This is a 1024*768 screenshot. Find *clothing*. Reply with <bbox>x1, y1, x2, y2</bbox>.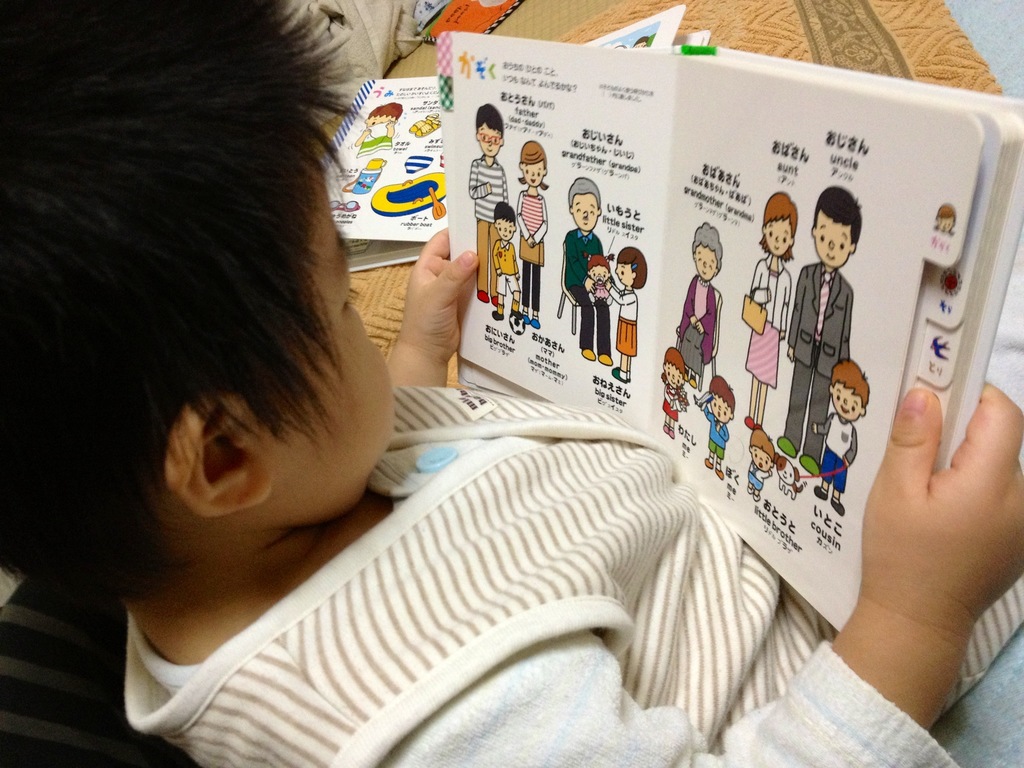
<bbox>111, 406, 814, 748</bbox>.
